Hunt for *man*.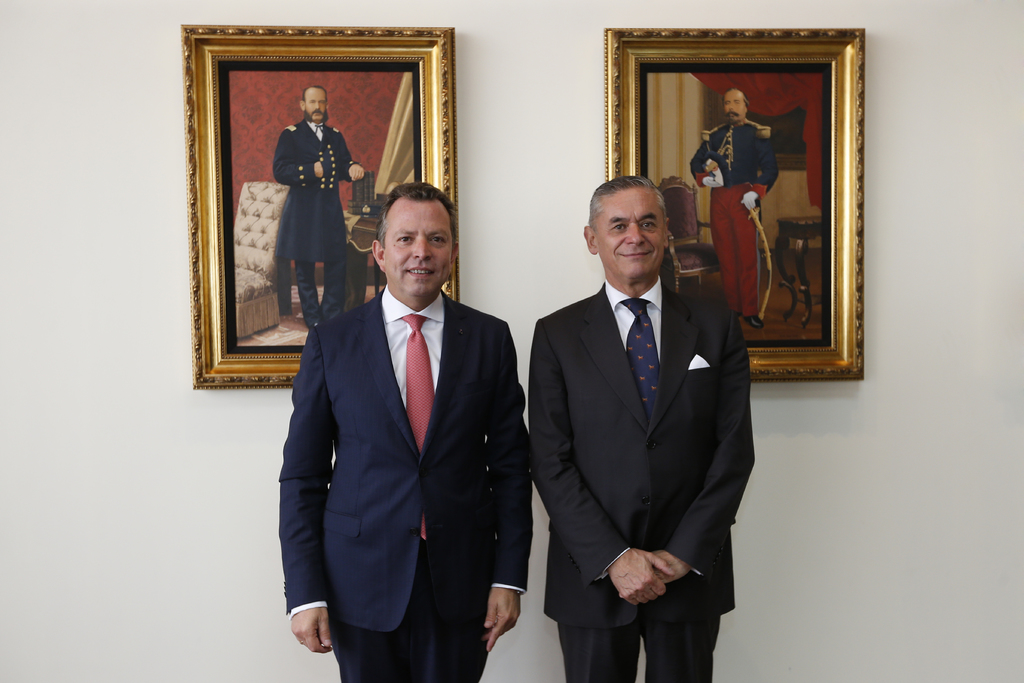
Hunted down at Rect(271, 84, 363, 329).
